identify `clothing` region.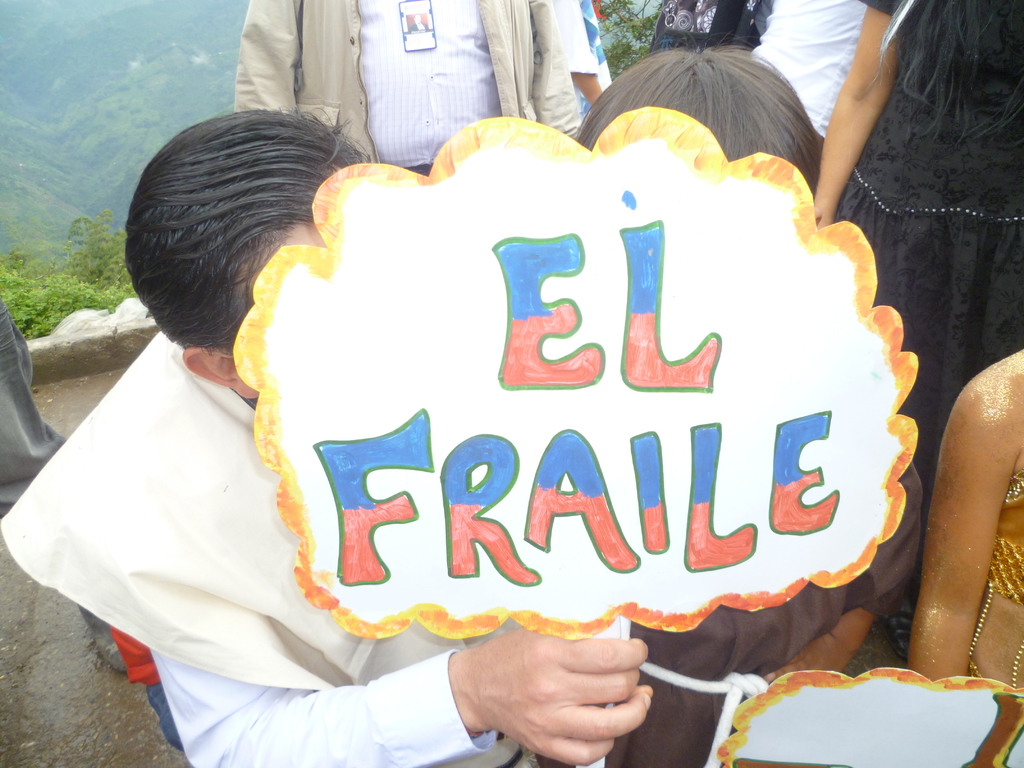
Region: rect(551, 0, 611, 122).
